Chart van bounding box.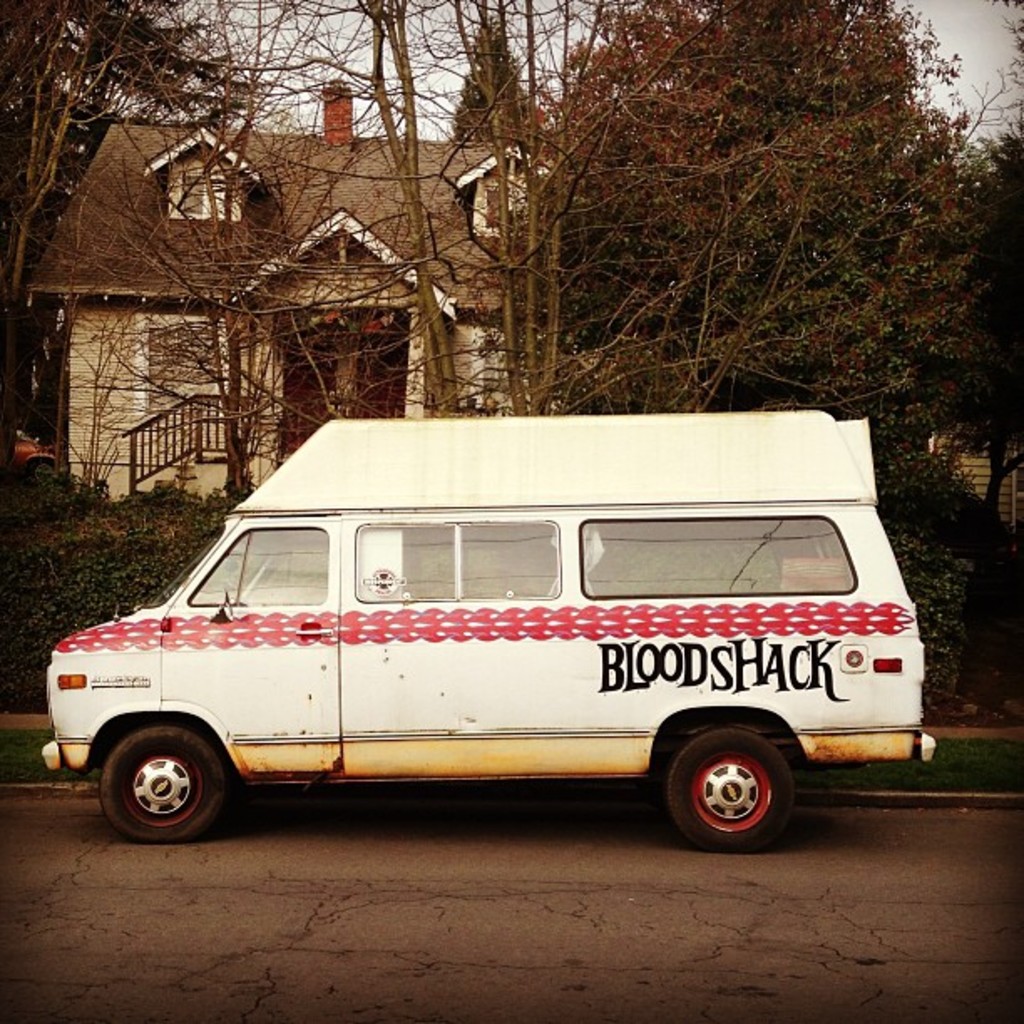
Charted: BBox(37, 408, 937, 852).
